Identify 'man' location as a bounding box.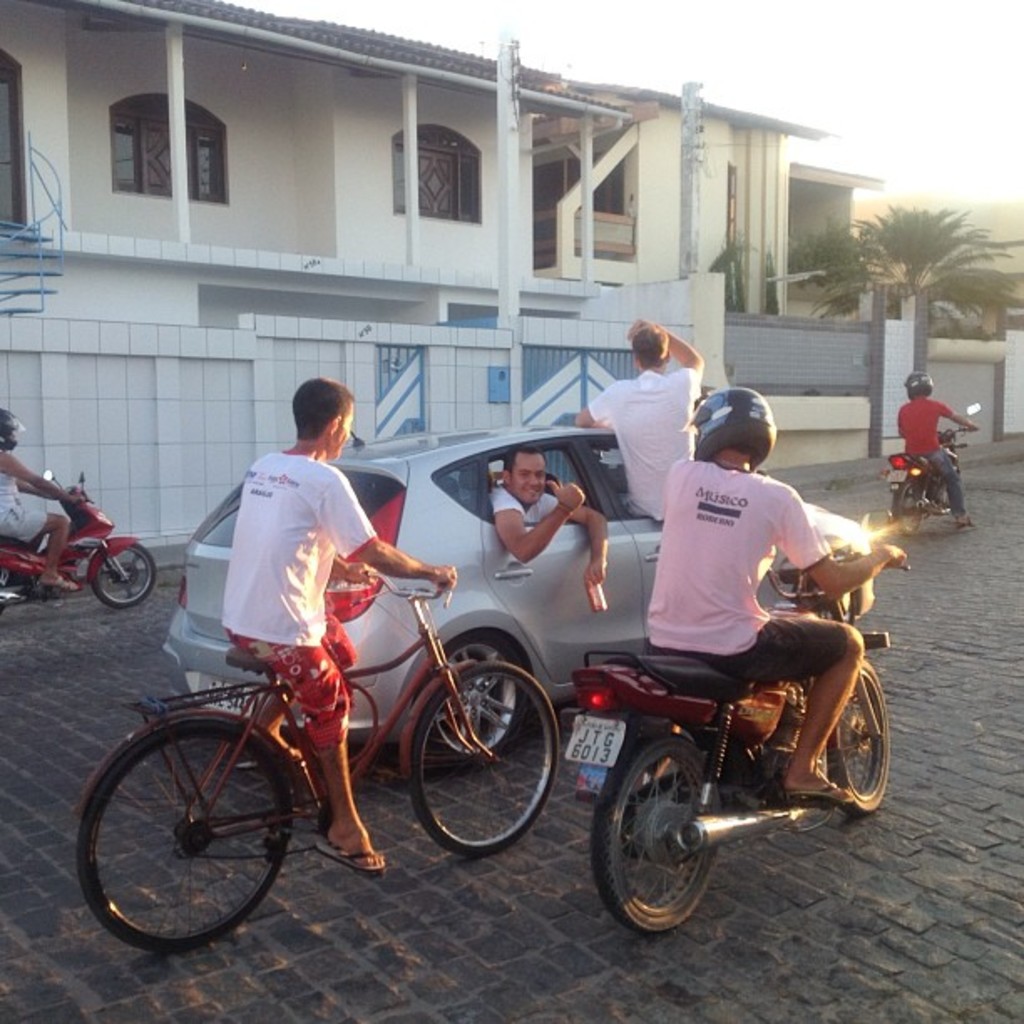
<bbox>487, 447, 611, 586</bbox>.
